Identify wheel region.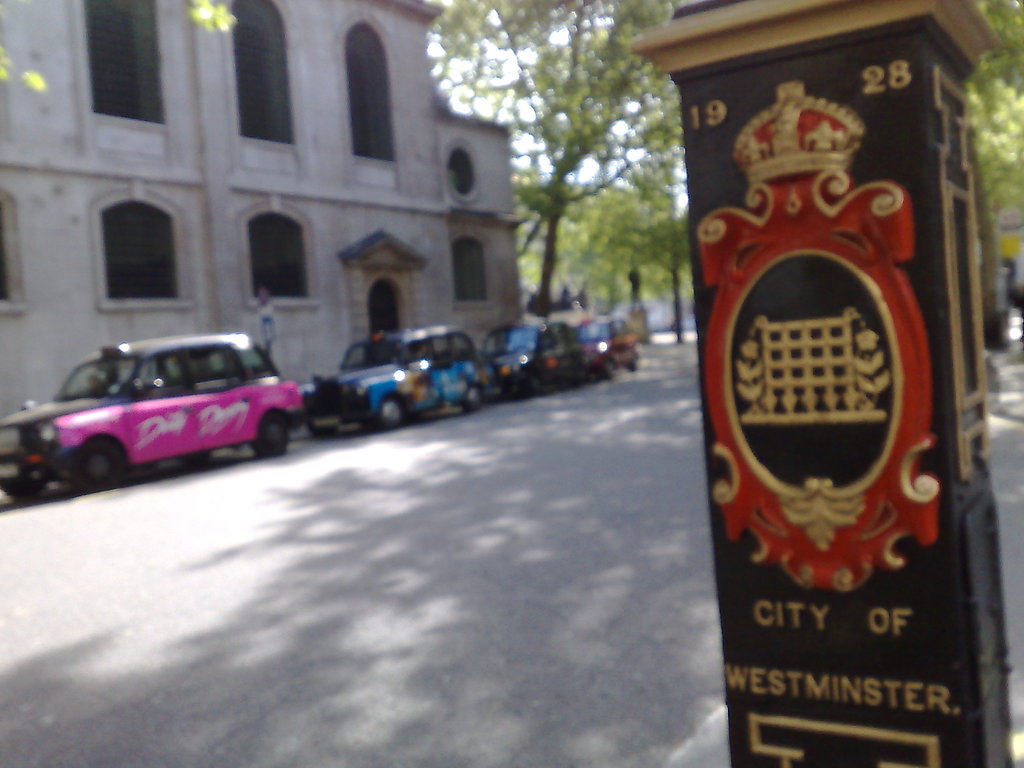
Region: [71,443,122,496].
